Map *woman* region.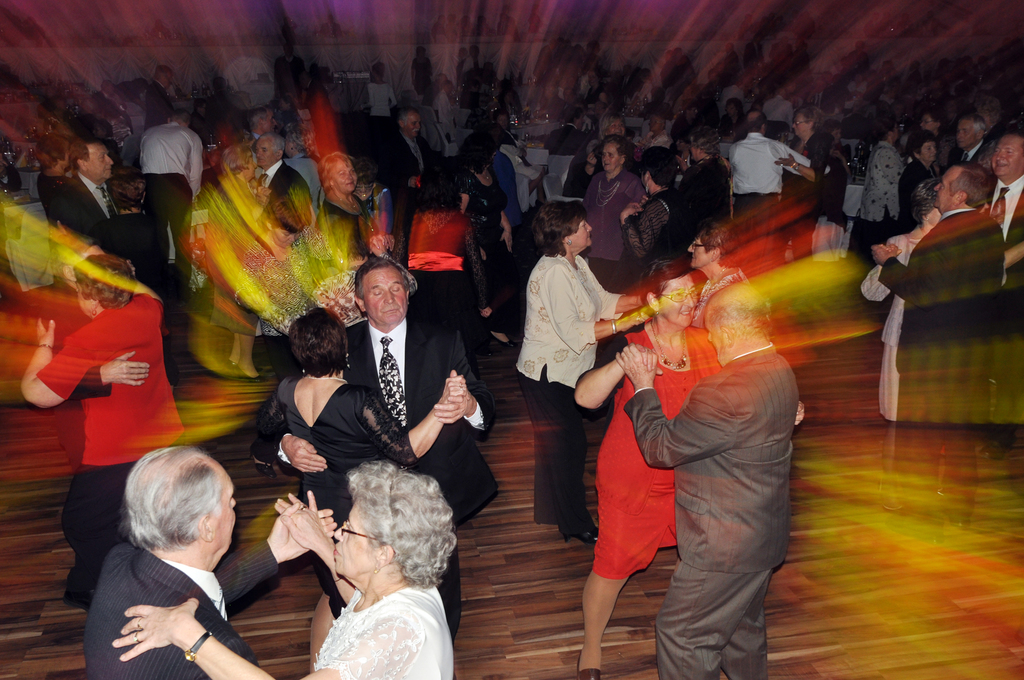
Mapped to bbox(198, 131, 282, 385).
